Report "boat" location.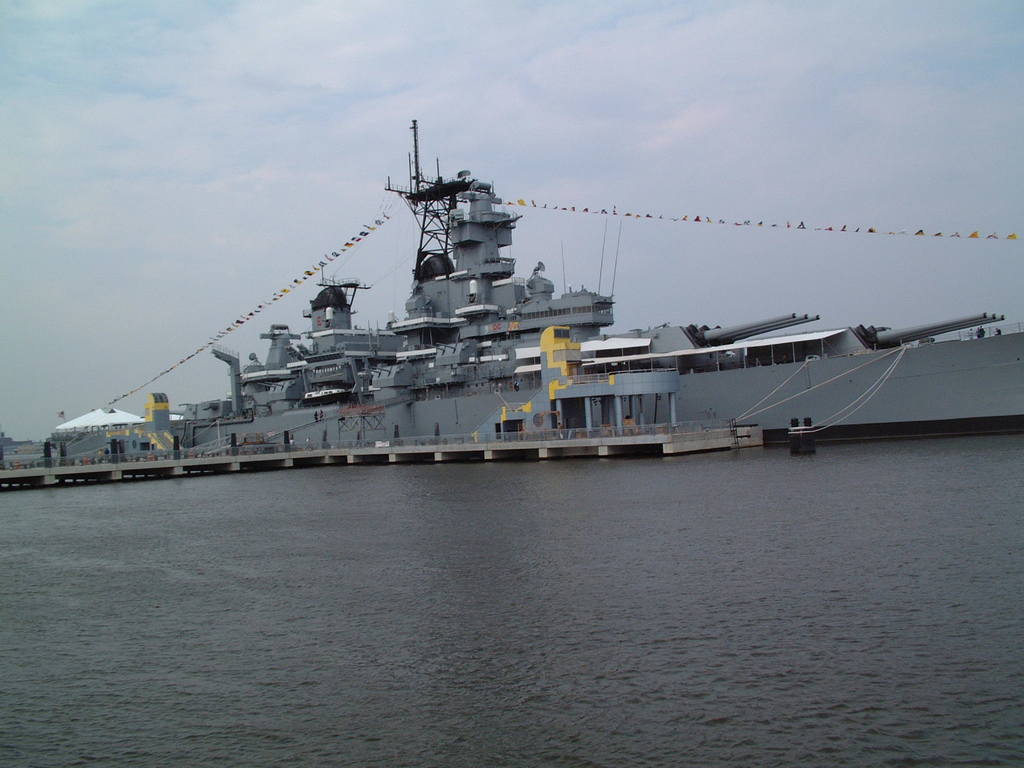
Report: <bbox>67, 134, 988, 463</bbox>.
